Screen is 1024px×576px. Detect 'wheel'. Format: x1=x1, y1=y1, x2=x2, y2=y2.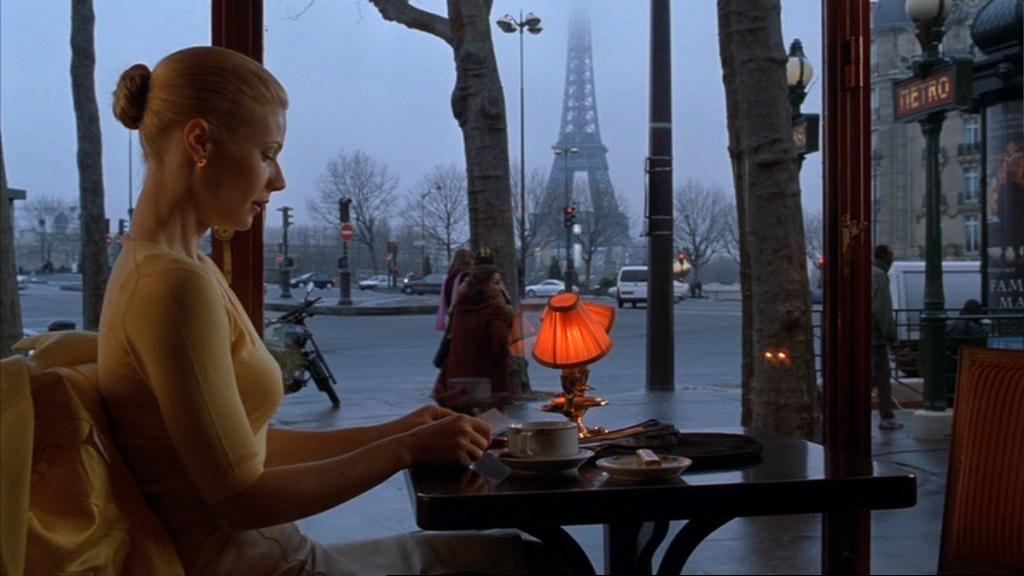
x1=309, y1=353, x2=344, y2=412.
